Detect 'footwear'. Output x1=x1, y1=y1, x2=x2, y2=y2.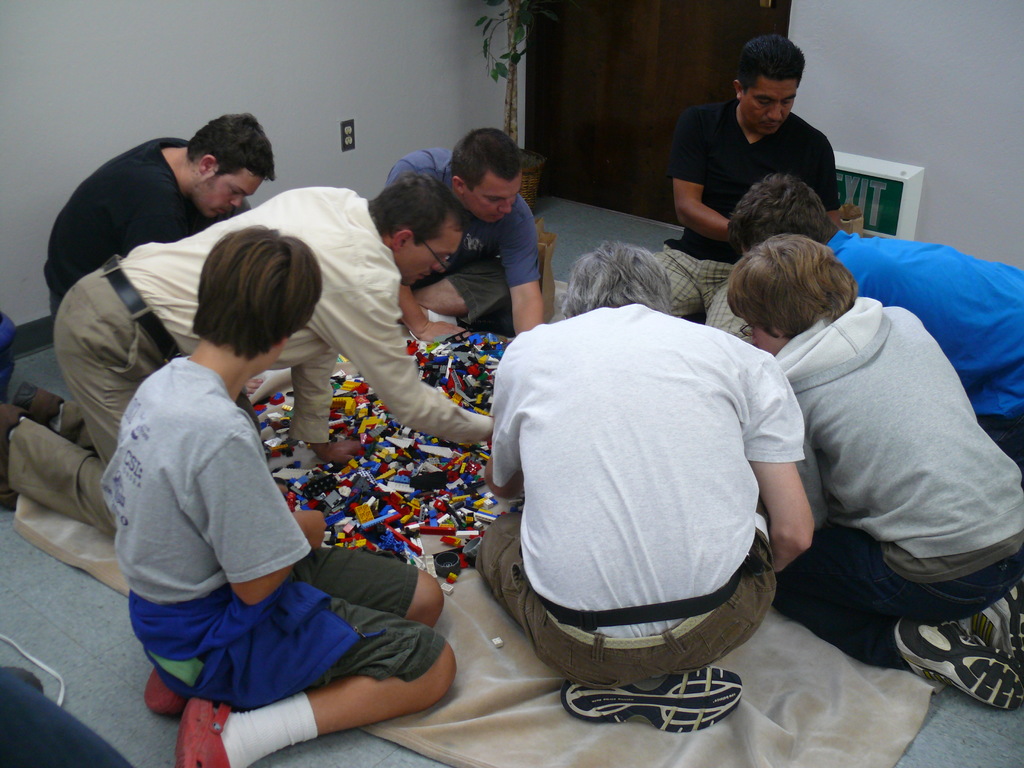
x1=0, y1=404, x2=25, y2=513.
